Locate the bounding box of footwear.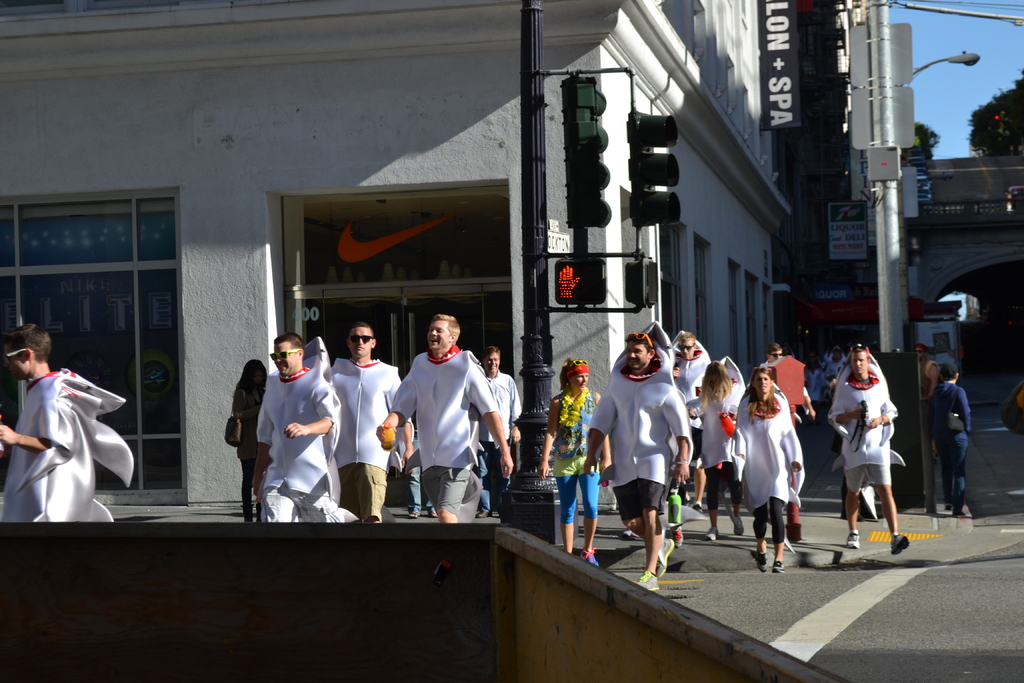
Bounding box: 886/538/910/561.
